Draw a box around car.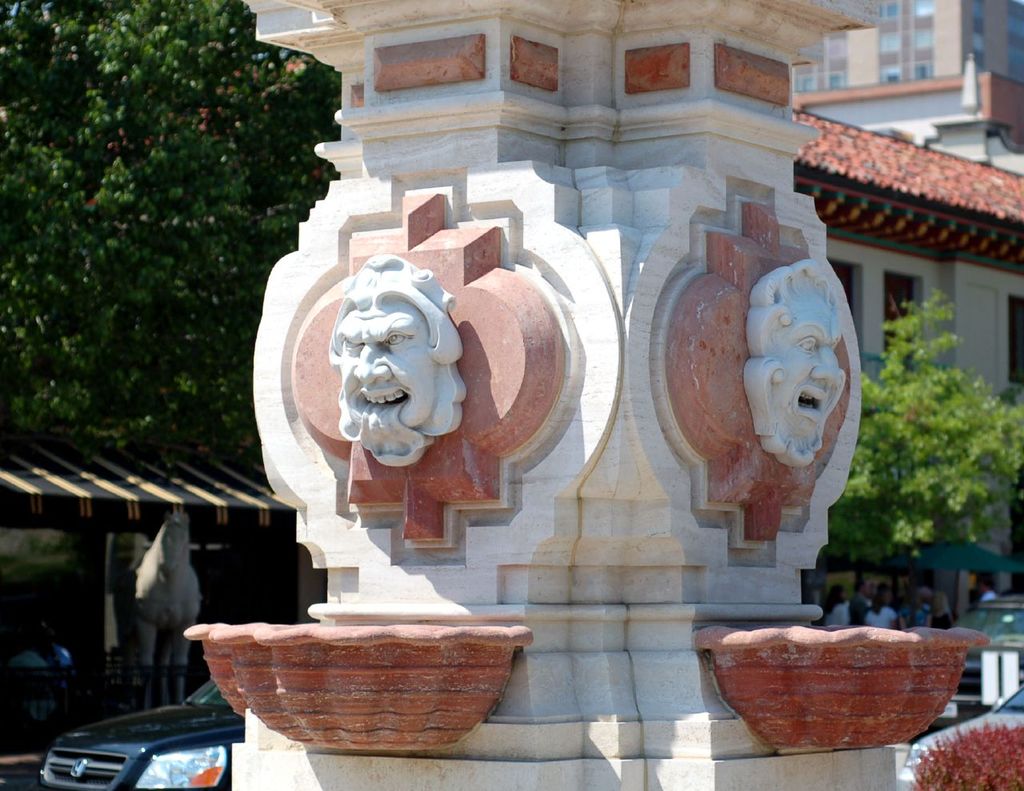
region(898, 689, 1023, 790).
